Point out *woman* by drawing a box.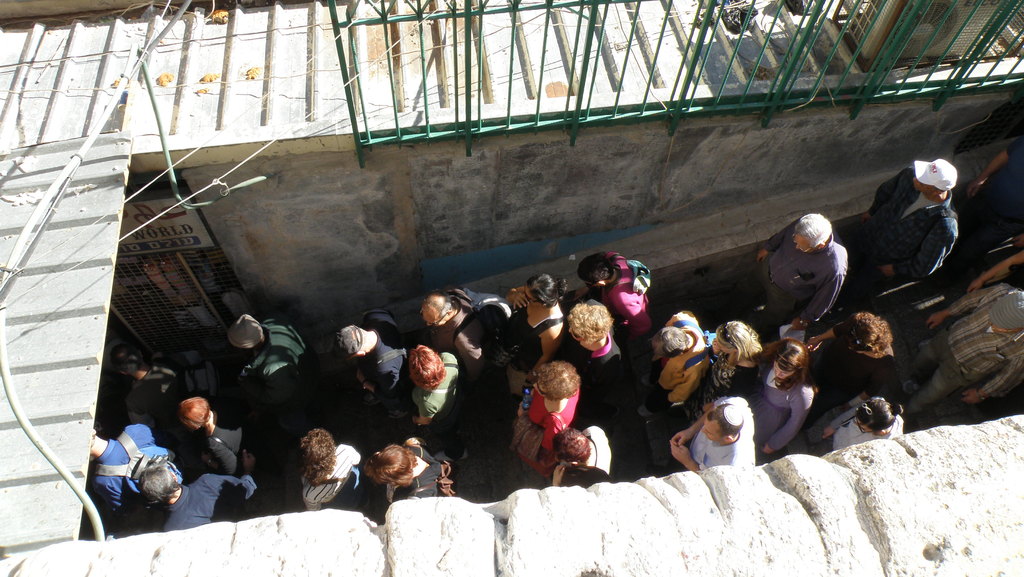
(left=303, top=423, right=369, bottom=514).
